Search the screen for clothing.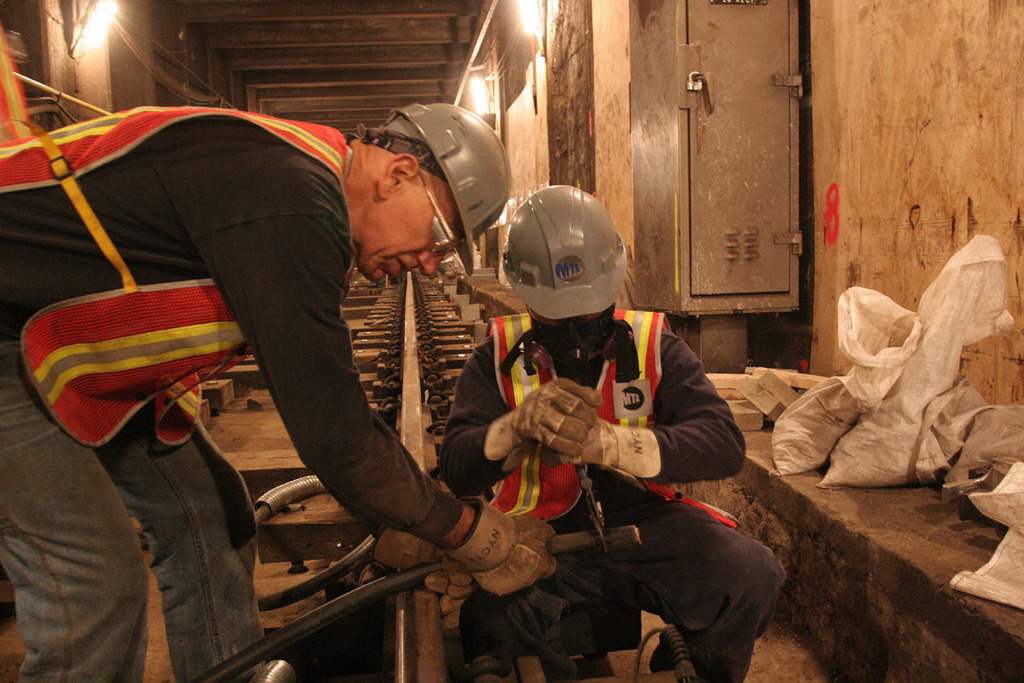
Found at left=0, top=95, right=556, bottom=682.
